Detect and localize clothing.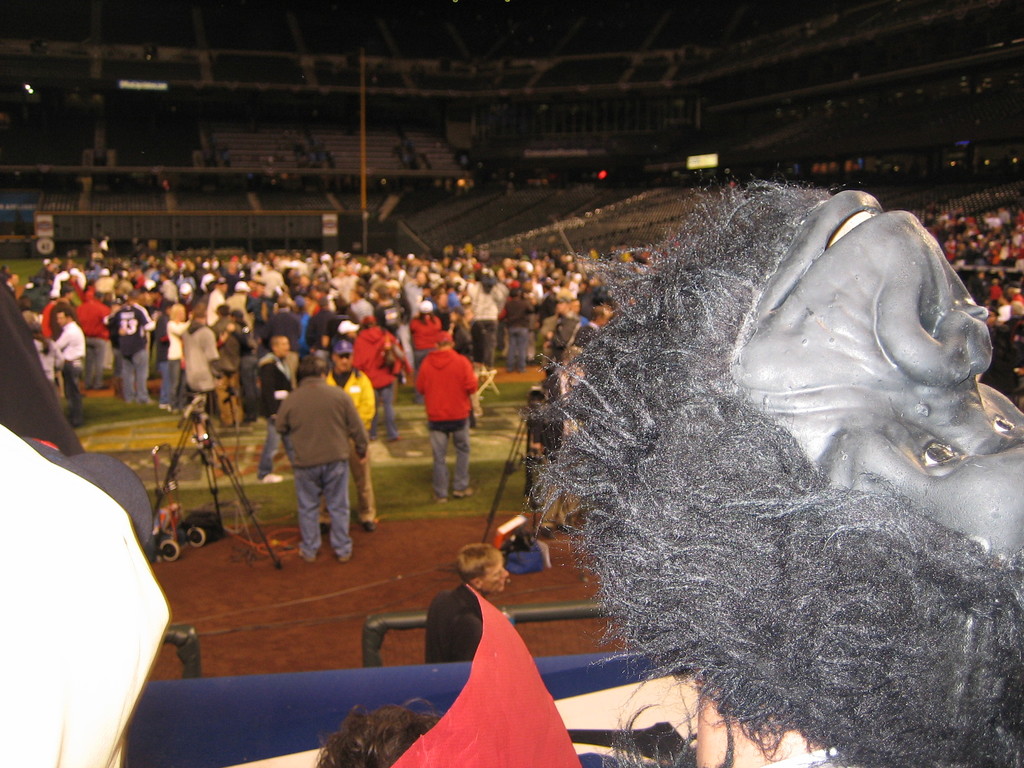
Localized at detection(113, 305, 153, 403).
